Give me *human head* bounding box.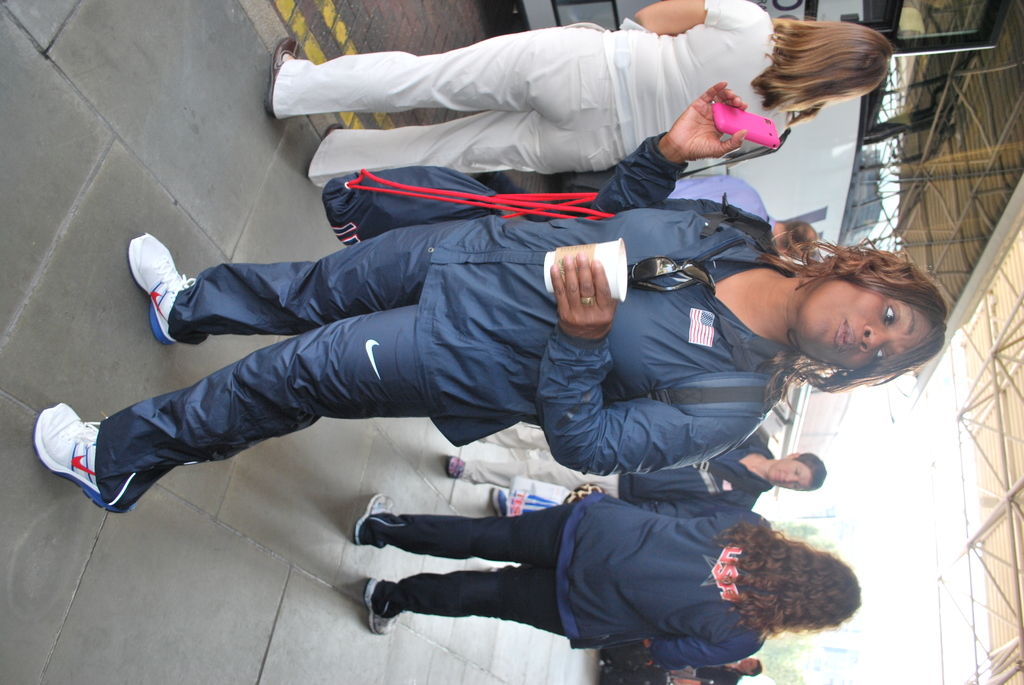
bbox=(739, 654, 765, 678).
